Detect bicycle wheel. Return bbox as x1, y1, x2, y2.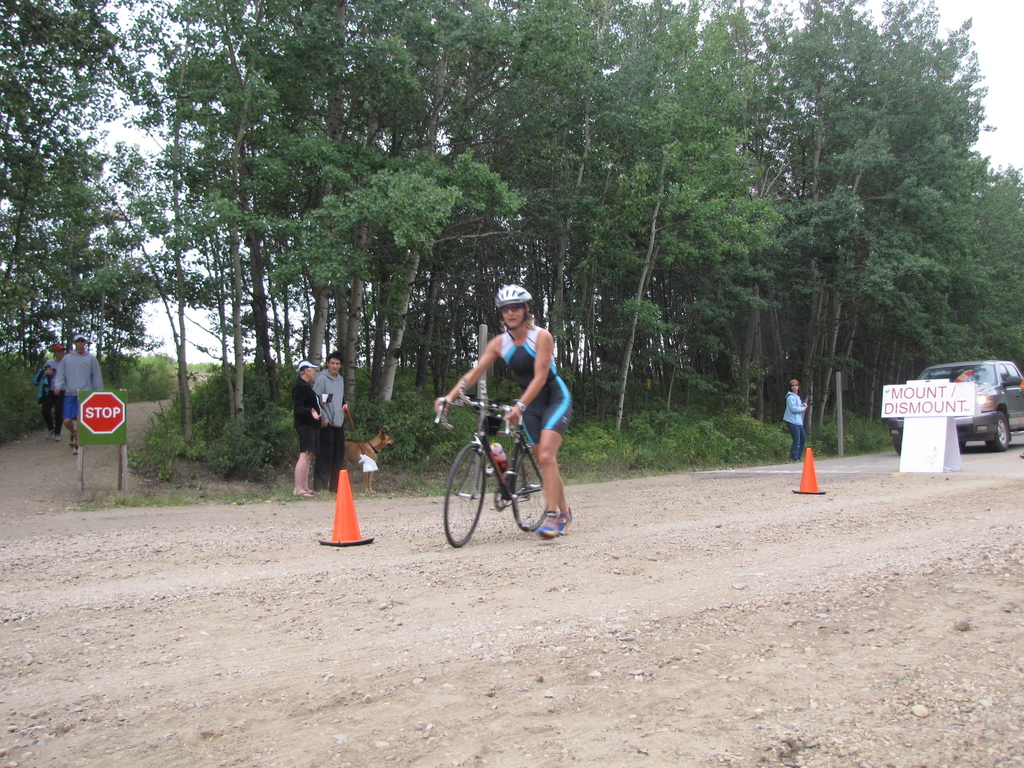
441, 445, 489, 545.
